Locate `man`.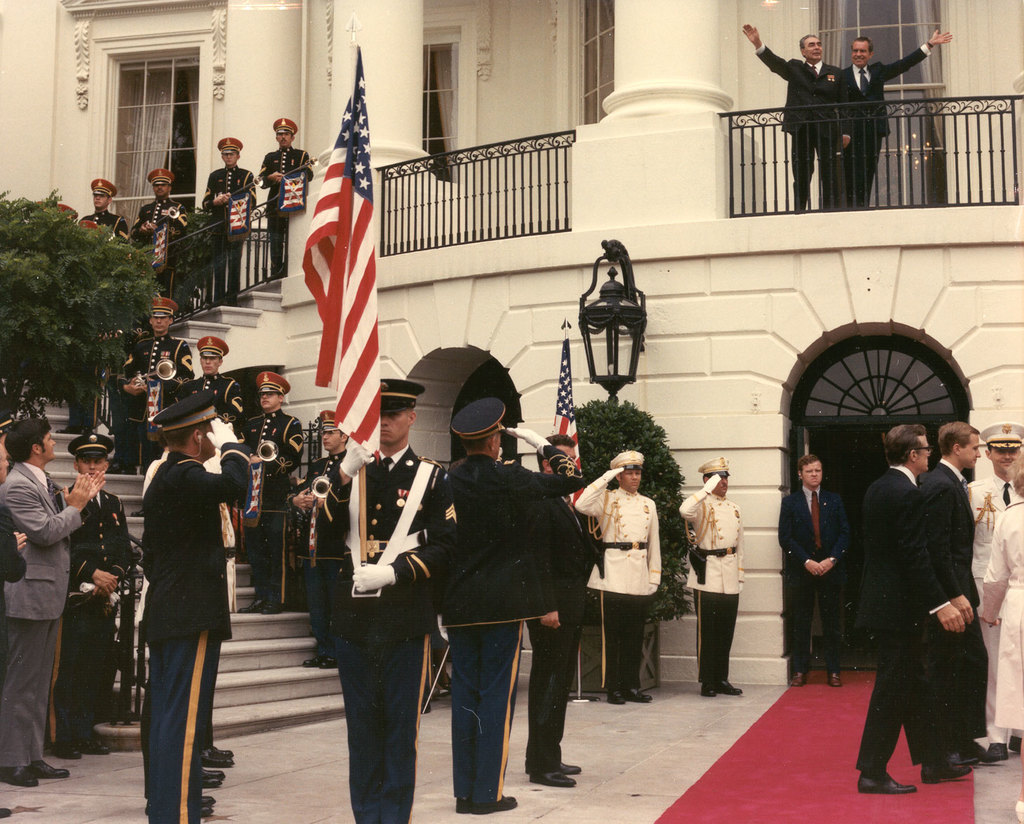
Bounding box: [840, 28, 953, 208].
